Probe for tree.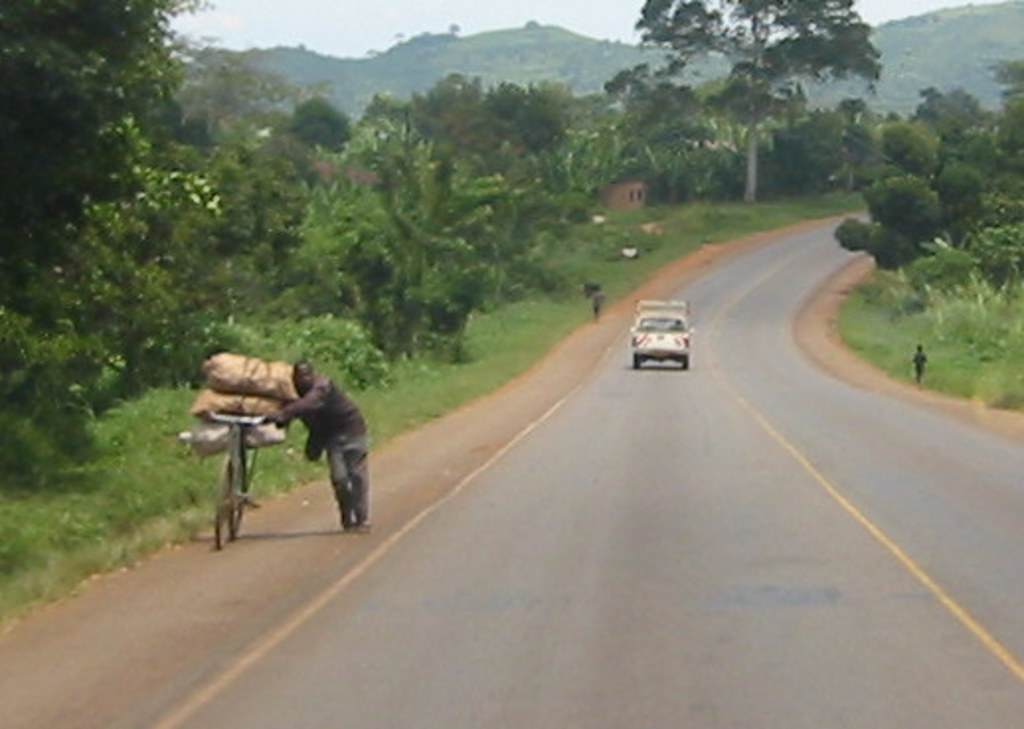
Probe result: select_region(194, 49, 328, 279).
